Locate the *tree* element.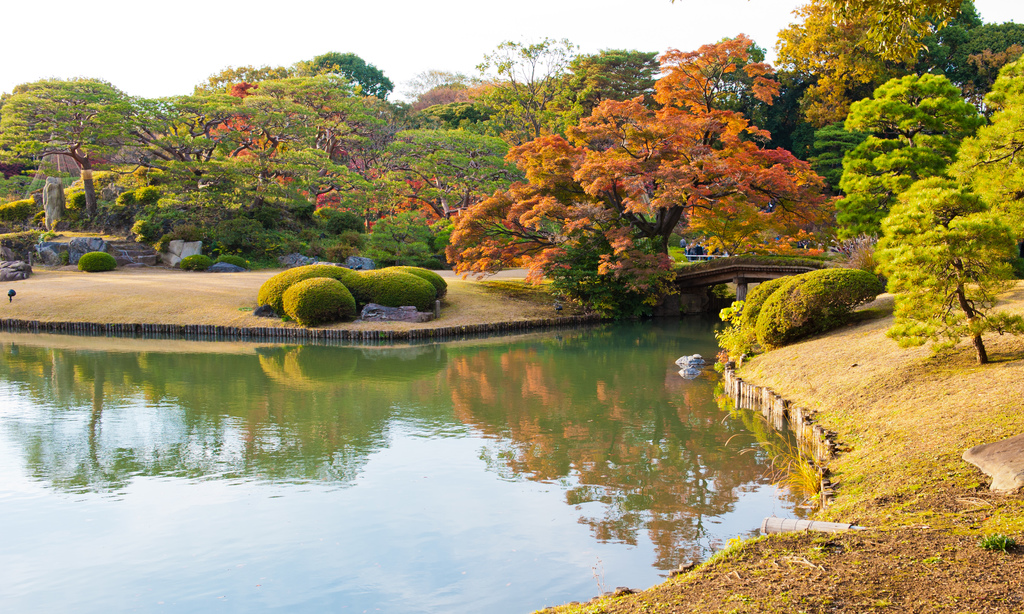
Element bbox: Rect(380, 115, 503, 232).
